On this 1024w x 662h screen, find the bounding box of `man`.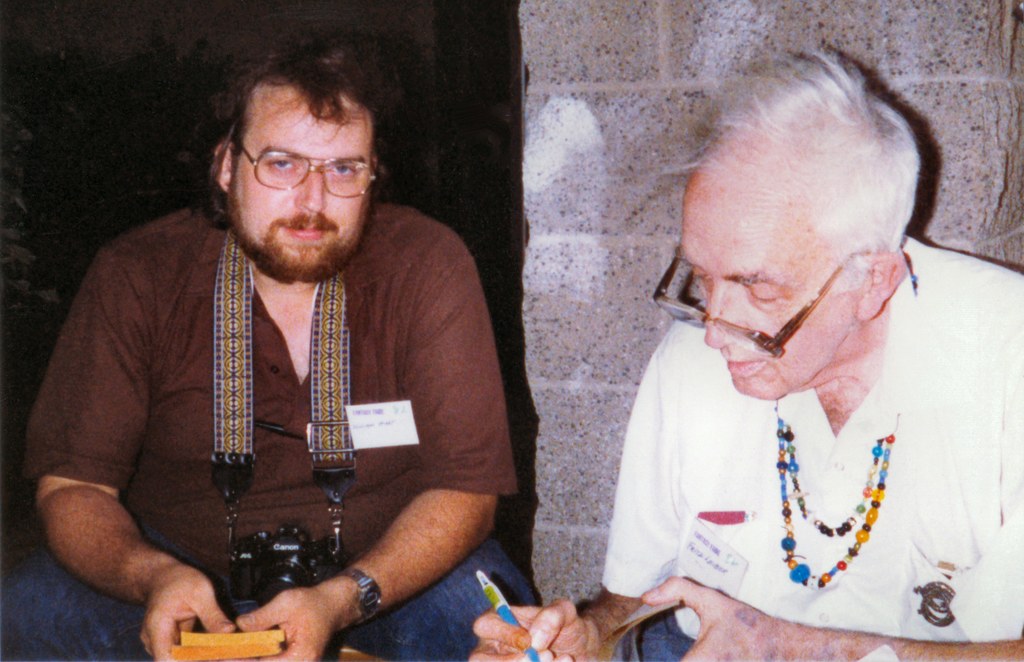
Bounding box: locate(0, 28, 531, 661).
